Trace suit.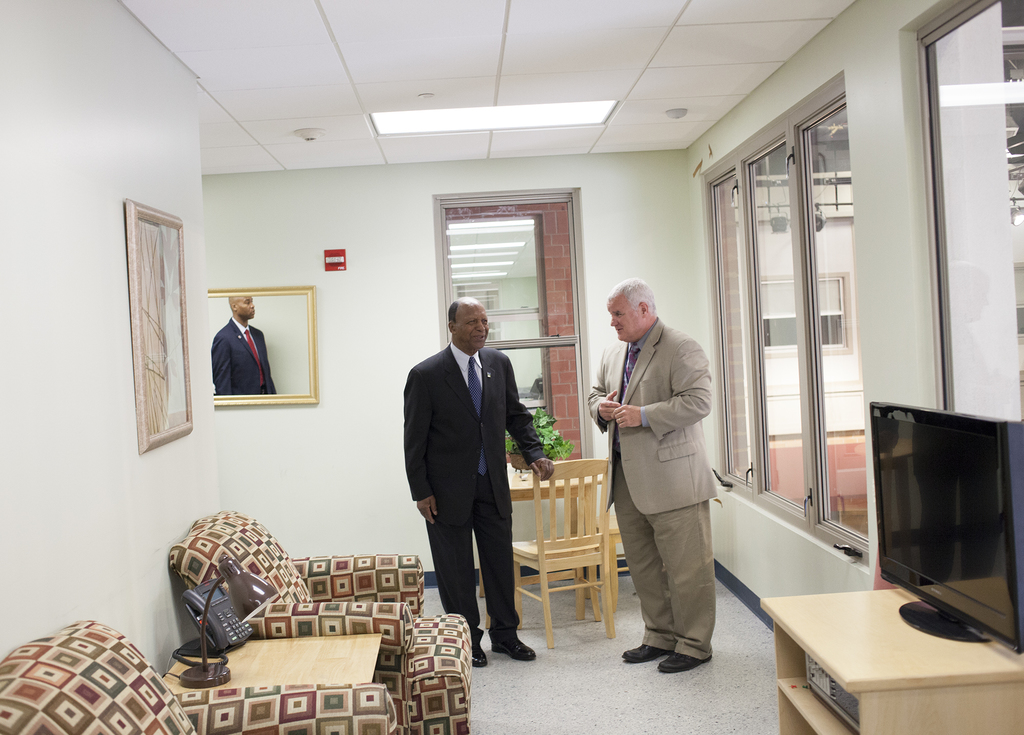
Traced to BBox(210, 317, 278, 396).
